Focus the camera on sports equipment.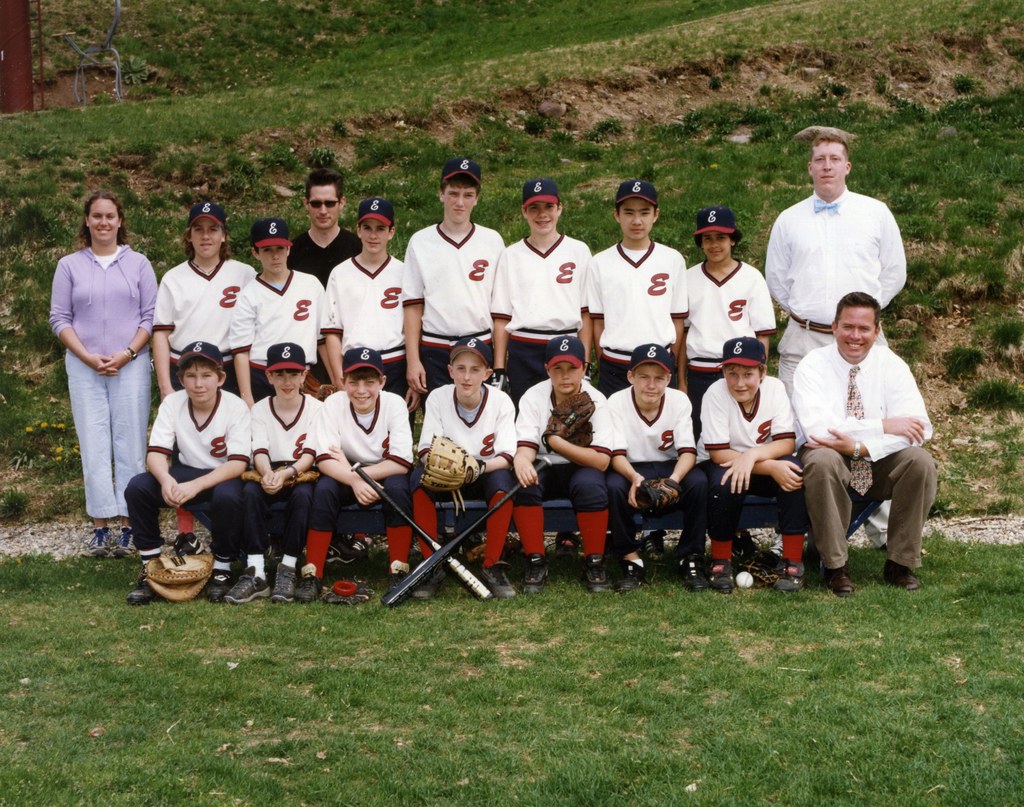
Focus region: x1=735 y1=571 x2=749 y2=587.
